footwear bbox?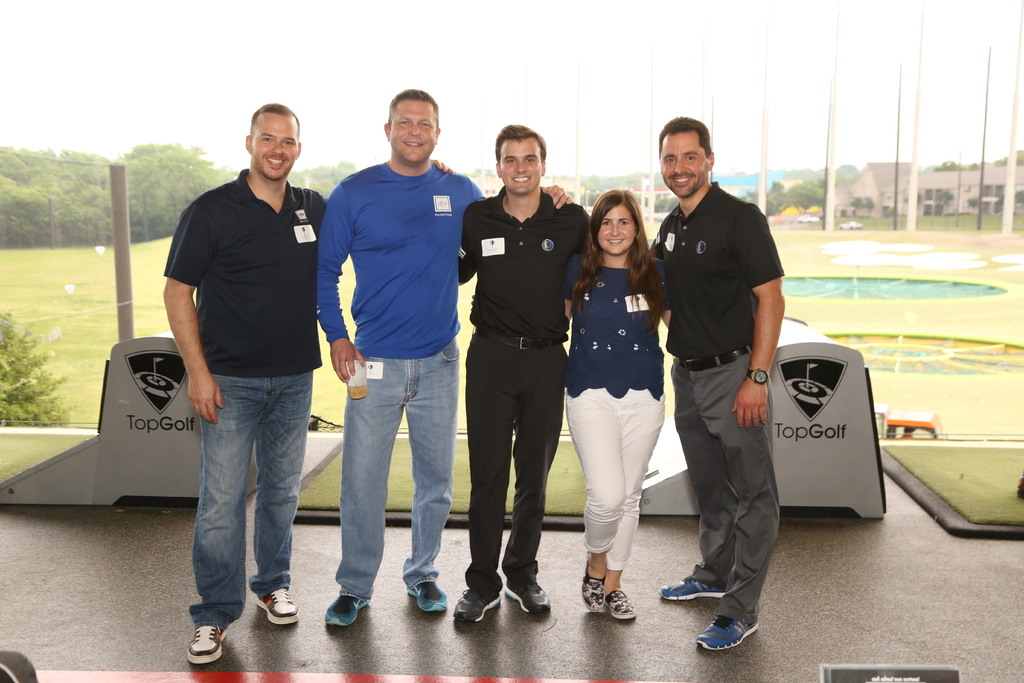
(x1=323, y1=593, x2=372, y2=623)
